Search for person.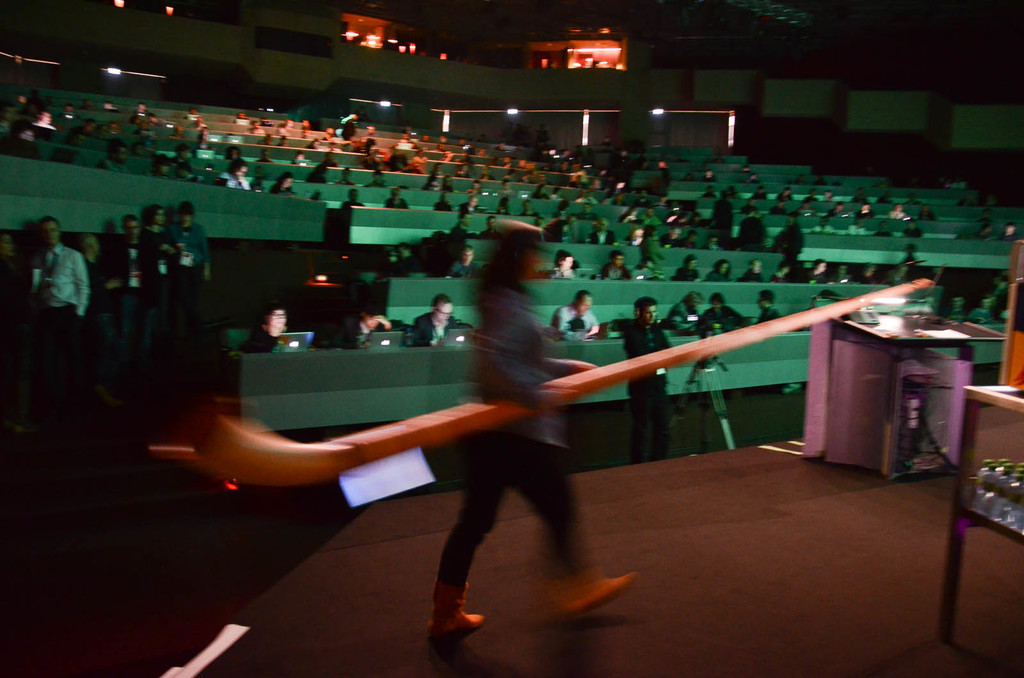
Found at [1,124,36,157].
